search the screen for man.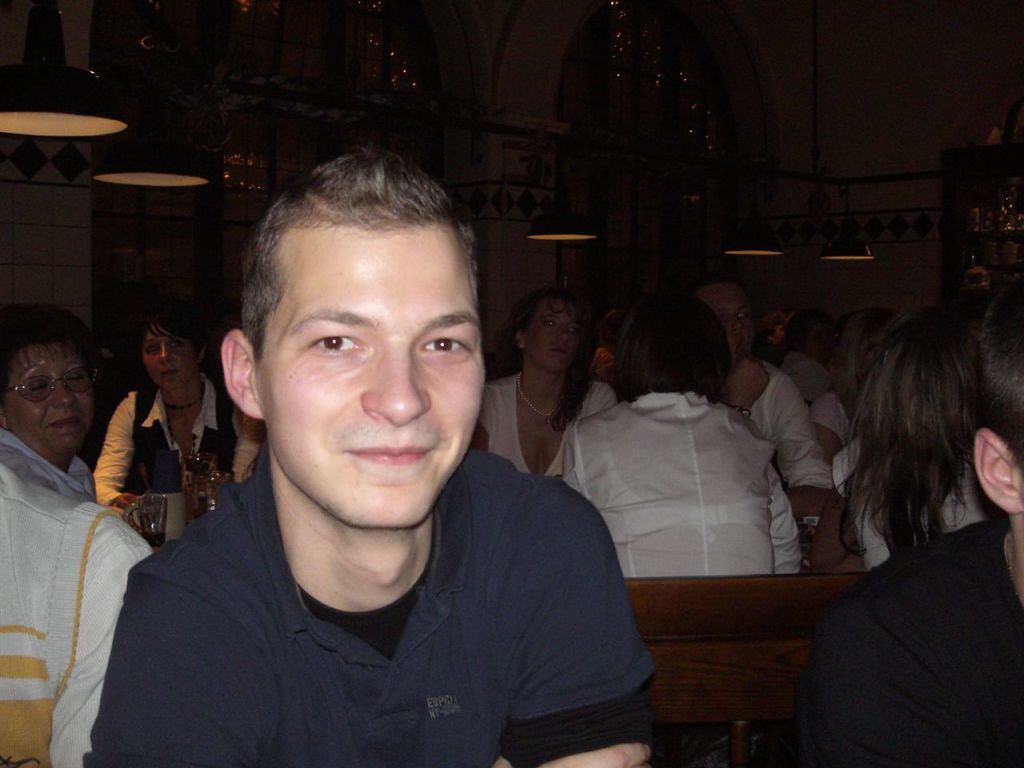
Found at <region>81, 178, 681, 762</region>.
